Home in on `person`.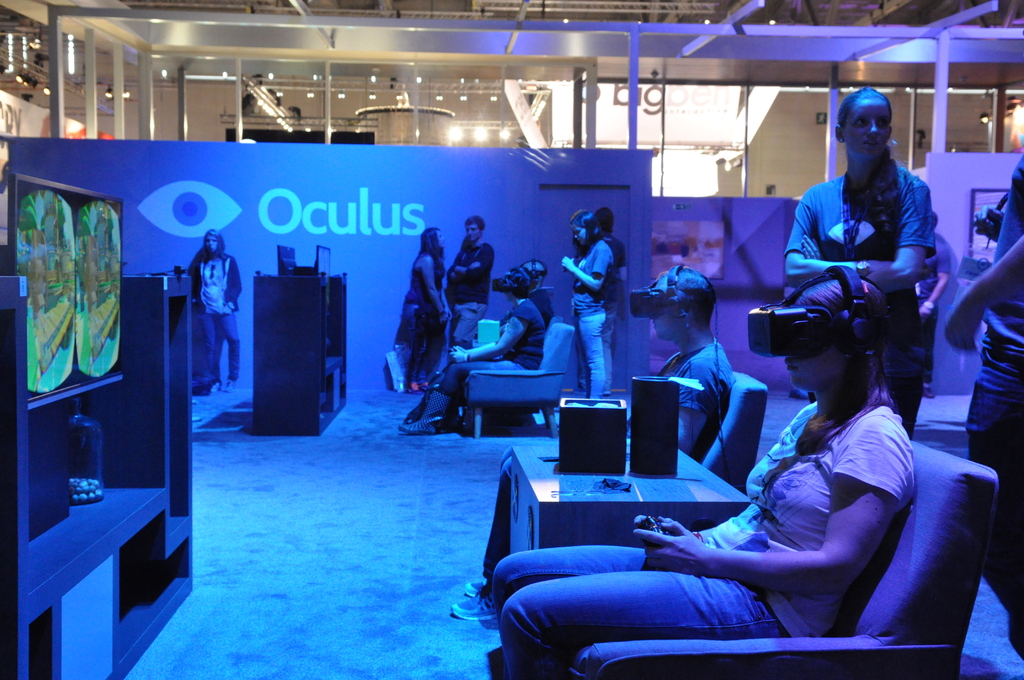
Homed in at box=[170, 220, 234, 420].
